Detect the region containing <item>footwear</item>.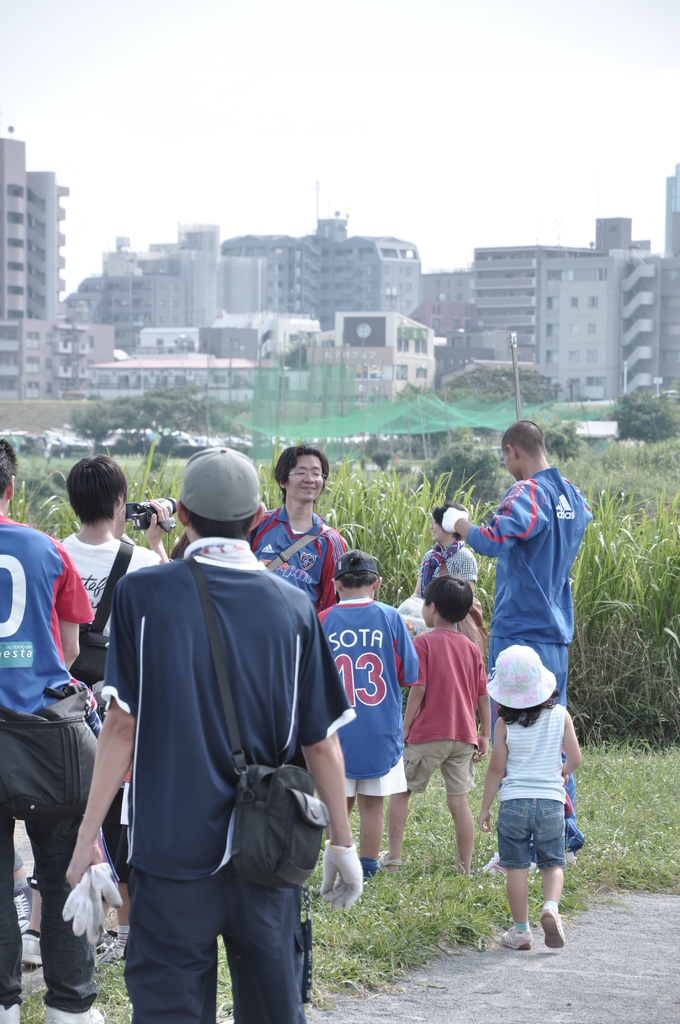
<region>496, 925, 536, 949</region>.
